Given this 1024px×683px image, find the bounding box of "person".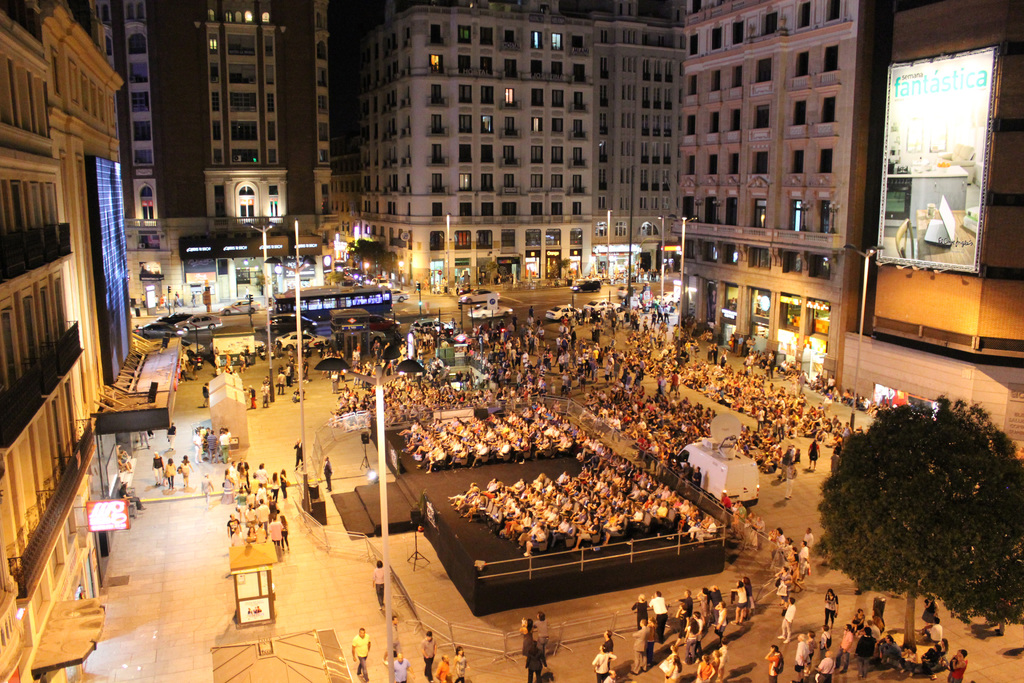
Rect(371, 561, 384, 609).
